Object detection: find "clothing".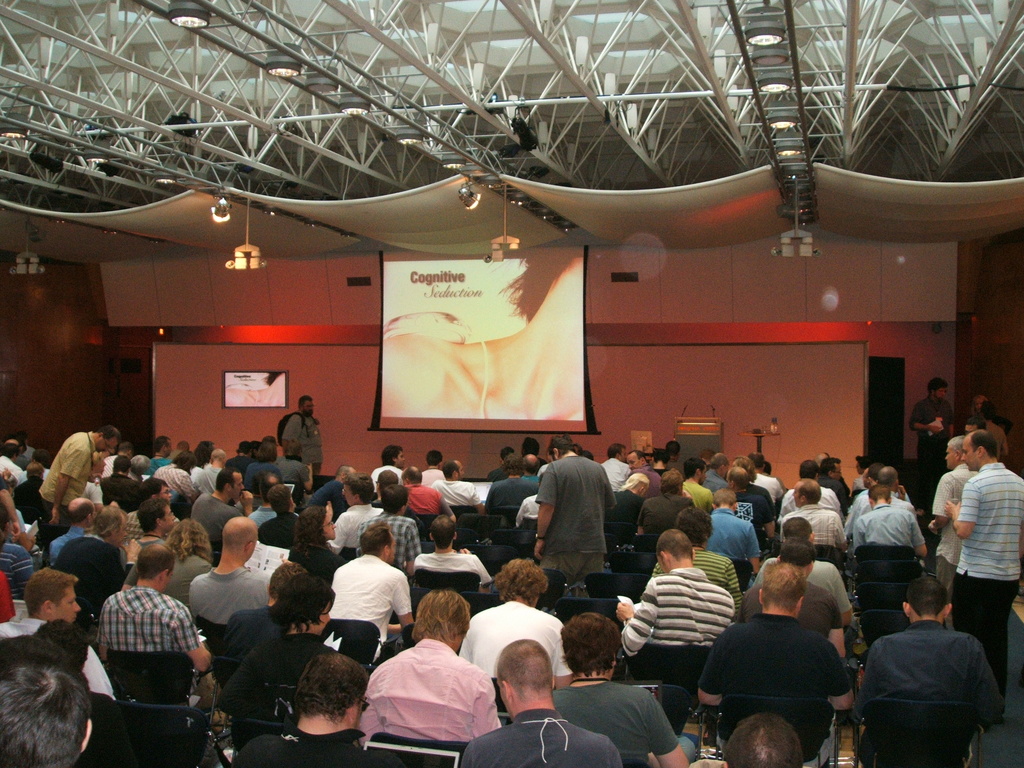
BBox(326, 501, 380, 552).
